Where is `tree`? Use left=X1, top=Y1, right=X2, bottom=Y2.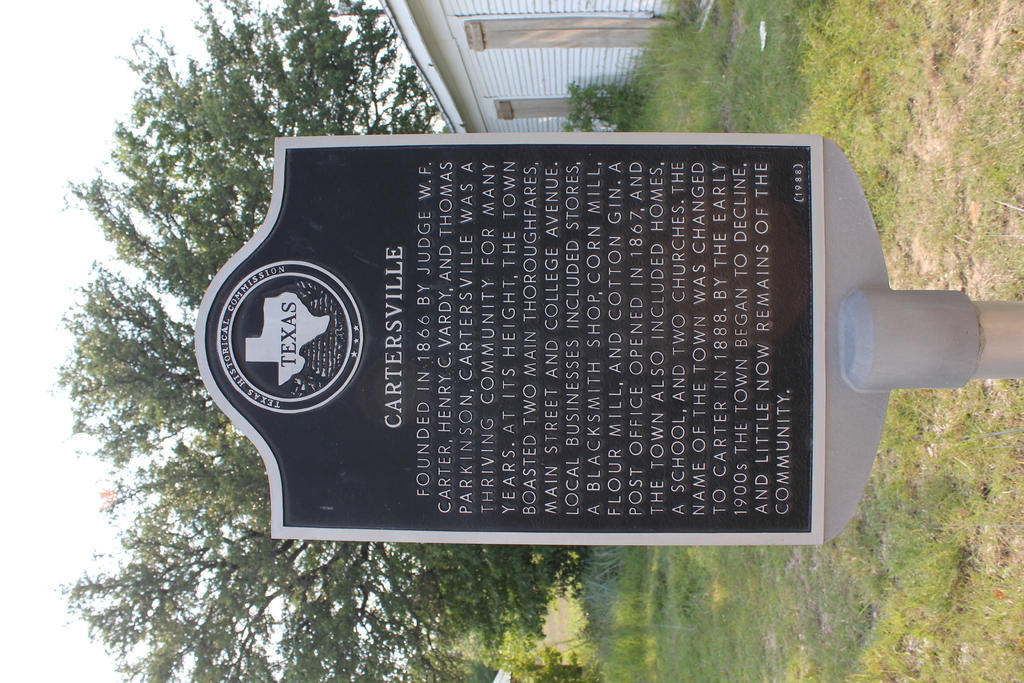
left=48, top=0, right=589, bottom=682.
